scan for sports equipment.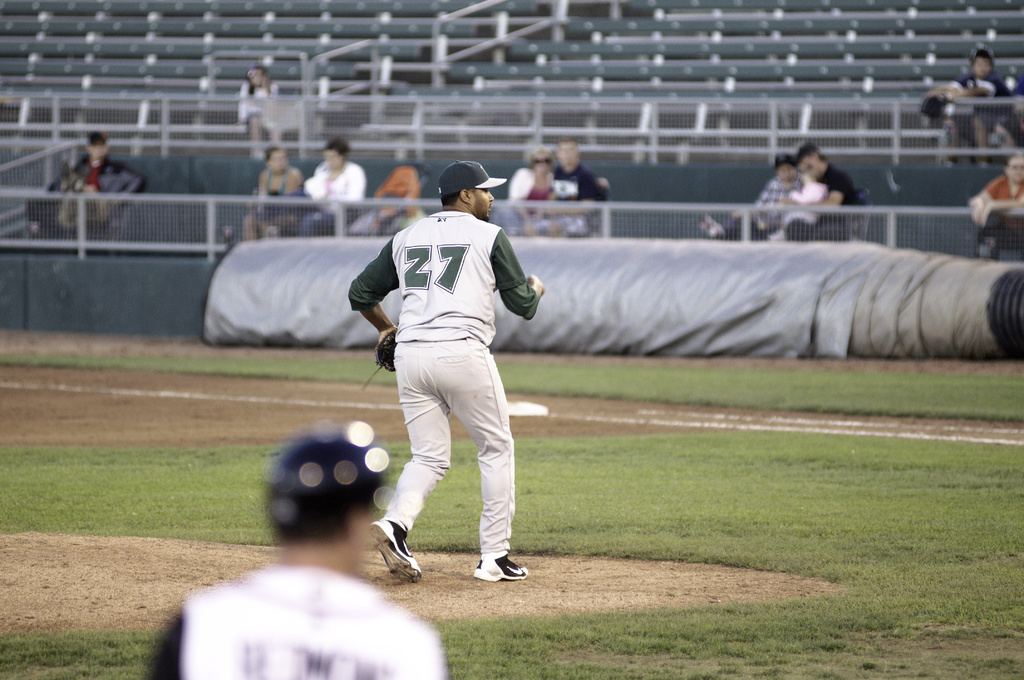
Scan result: (261, 427, 391, 537).
